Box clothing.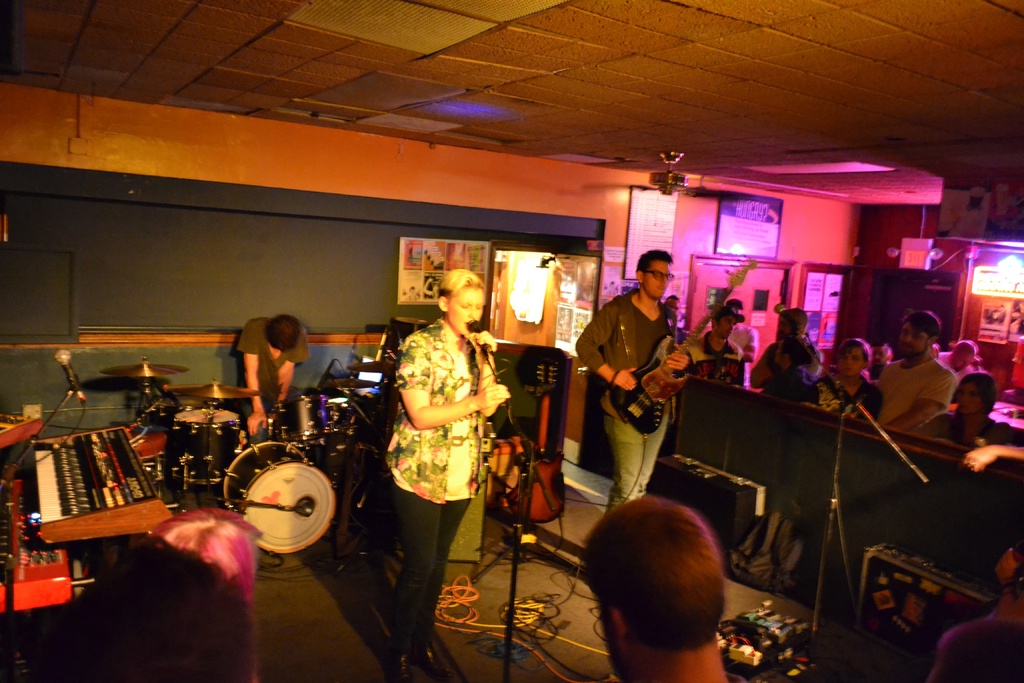
x1=876, y1=357, x2=957, y2=431.
